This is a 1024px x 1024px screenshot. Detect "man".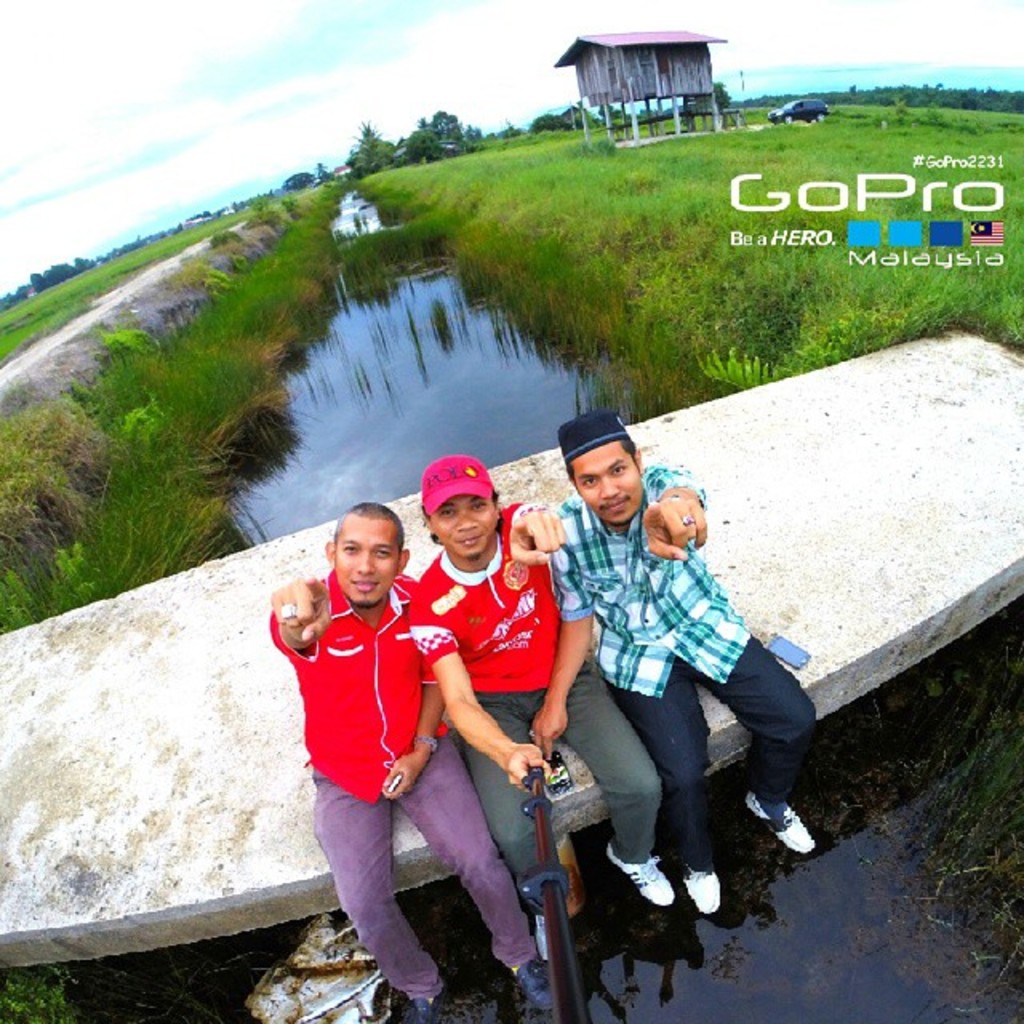
<region>262, 499, 558, 1022</region>.
